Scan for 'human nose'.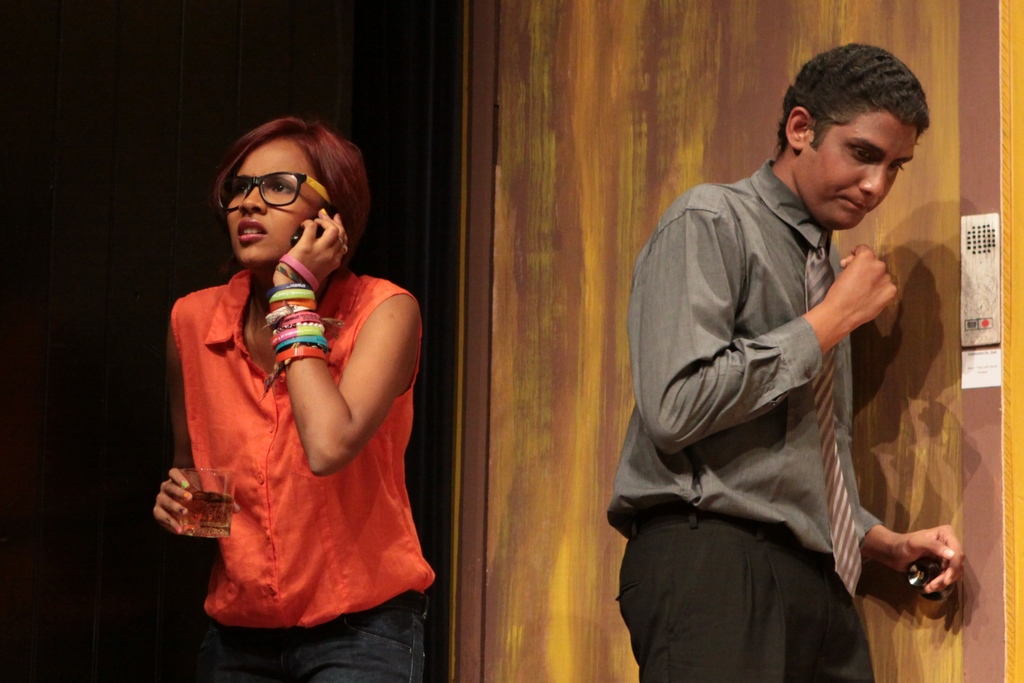
Scan result: detection(239, 189, 268, 217).
